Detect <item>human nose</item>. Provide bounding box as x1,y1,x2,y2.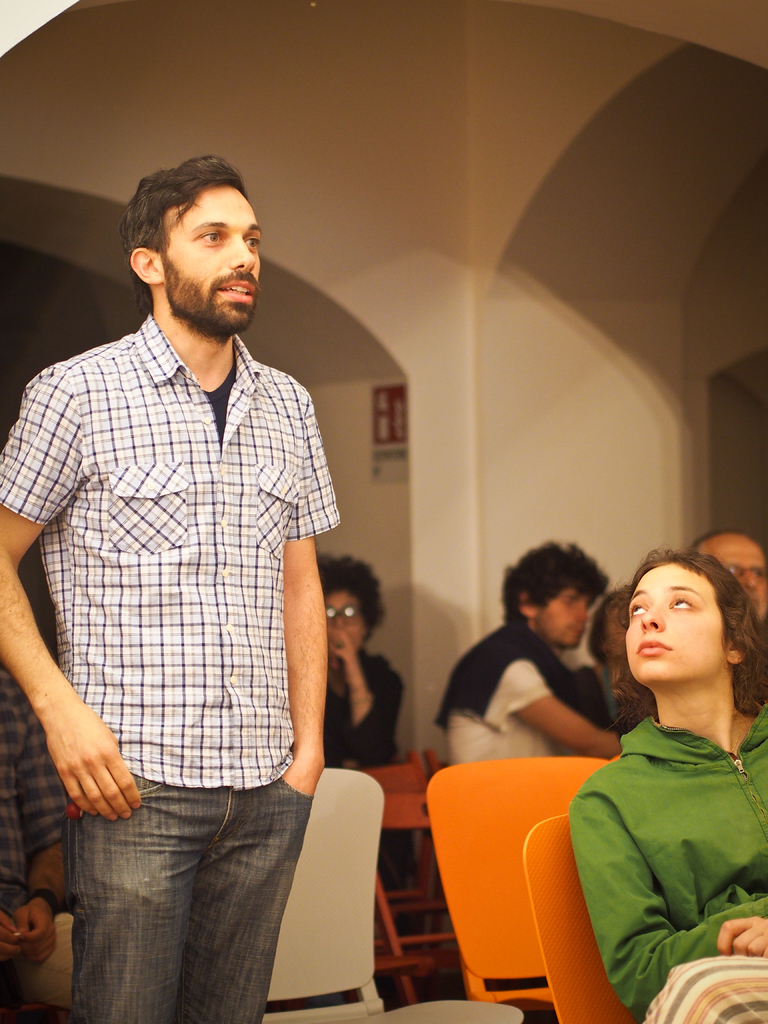
636,598,662,633.
